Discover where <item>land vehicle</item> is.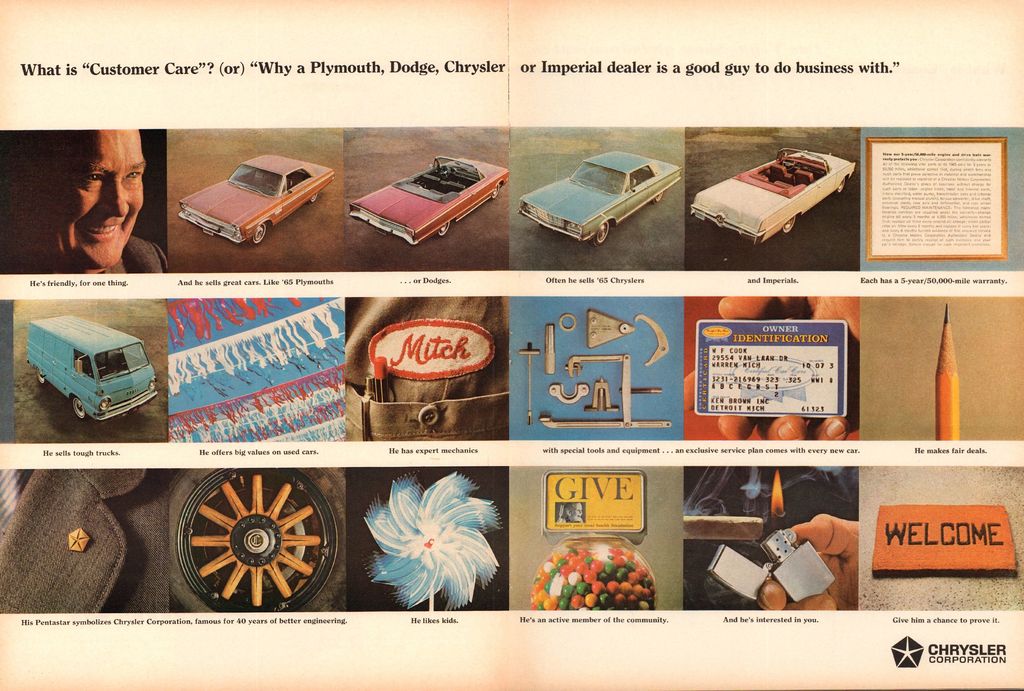
Discovered at (689,145,854,245).
